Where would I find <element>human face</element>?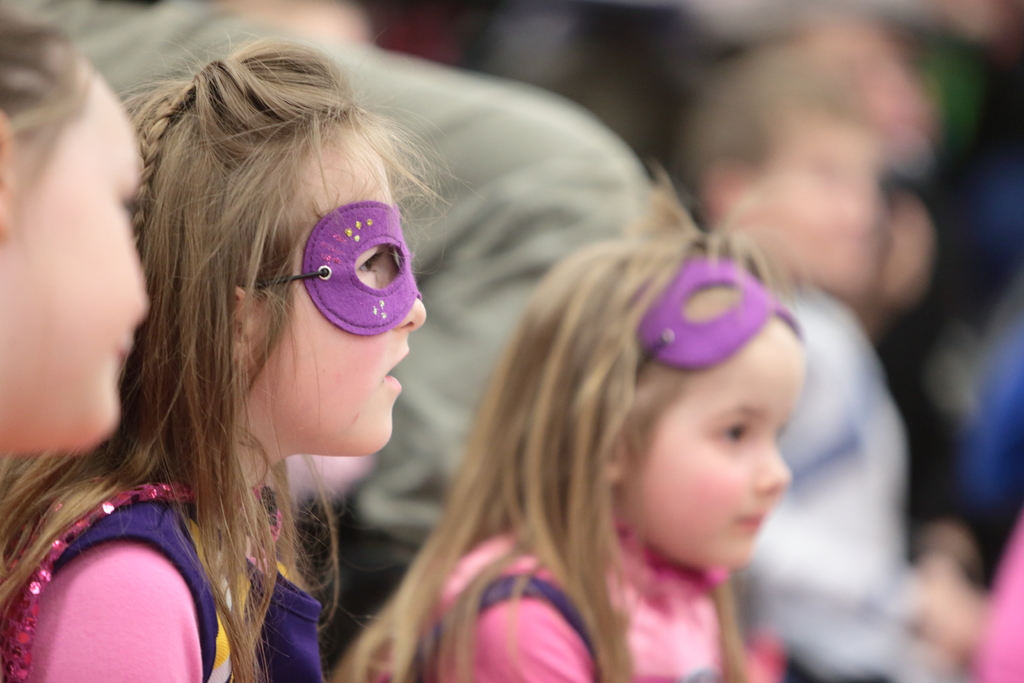
At [left=255, top=126, right=429, bottom=458].
